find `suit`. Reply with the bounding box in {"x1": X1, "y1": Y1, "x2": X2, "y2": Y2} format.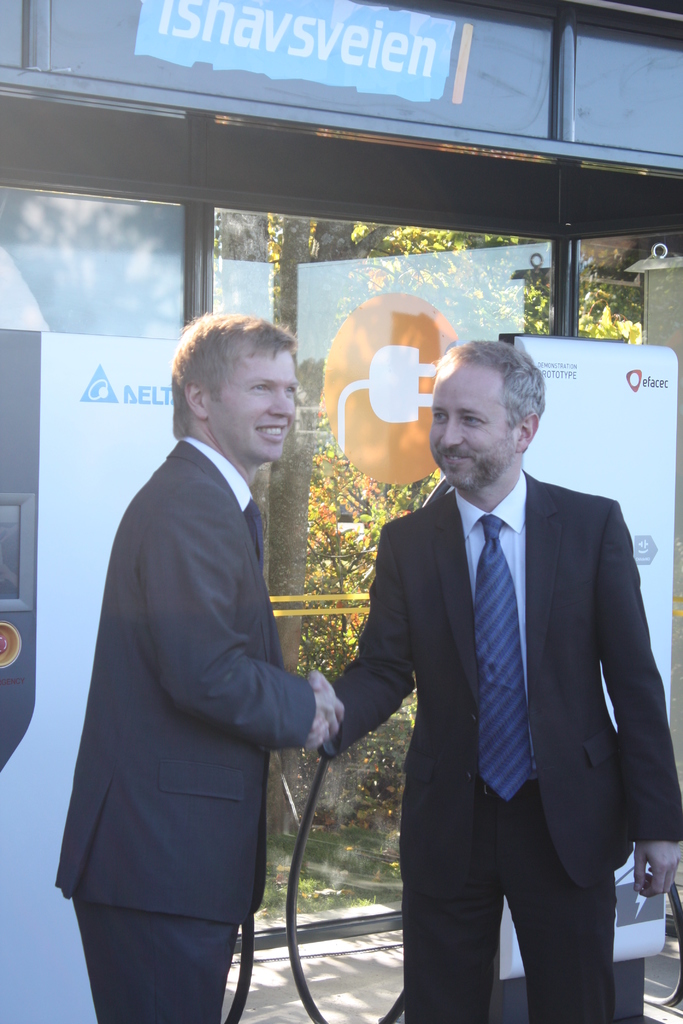
{"x1": 344, "y1": 371, "x2": 654, "y2": 1007}.
